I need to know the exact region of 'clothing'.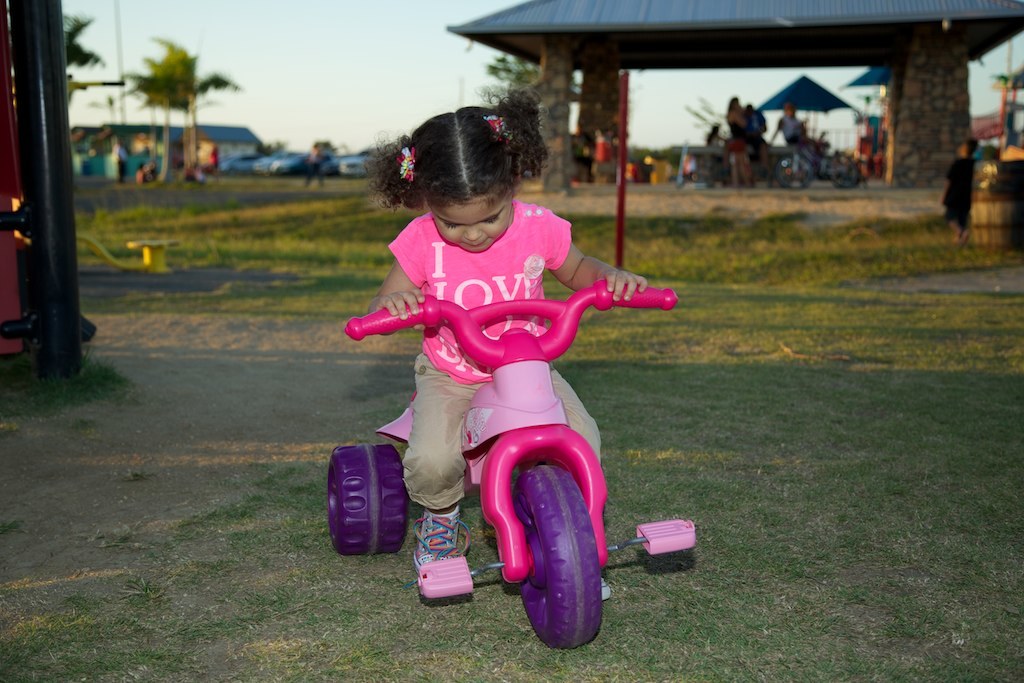
Region: locate(347, 156, 626, 473).
